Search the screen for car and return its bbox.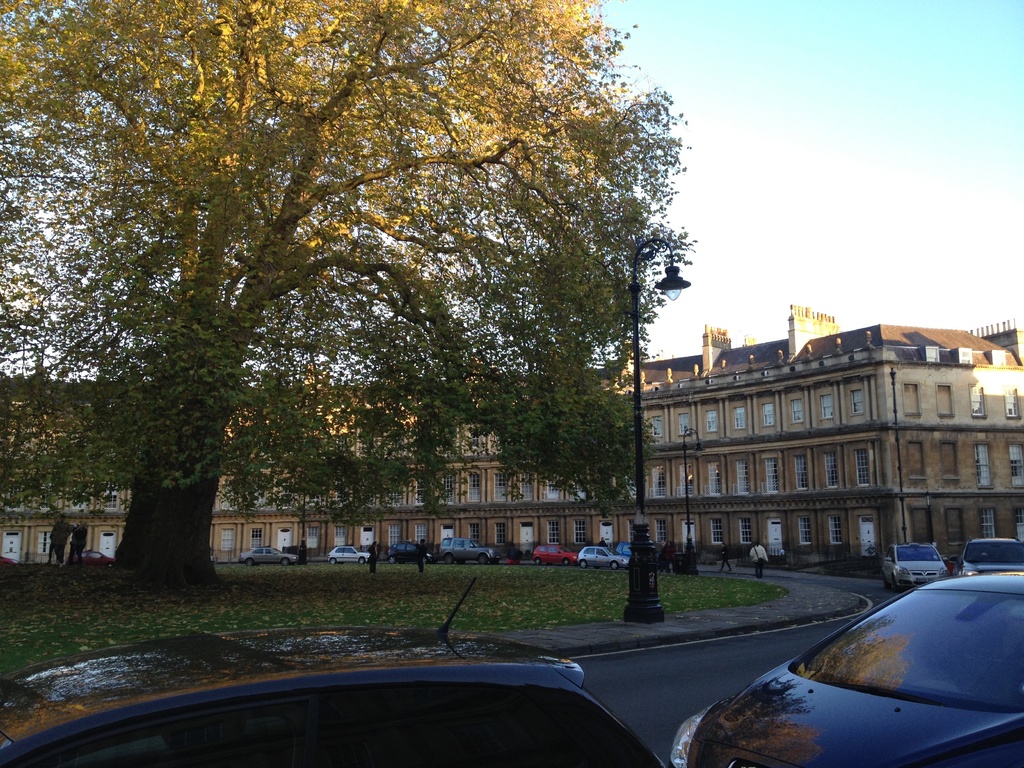
Found: 618/540/639/558.
